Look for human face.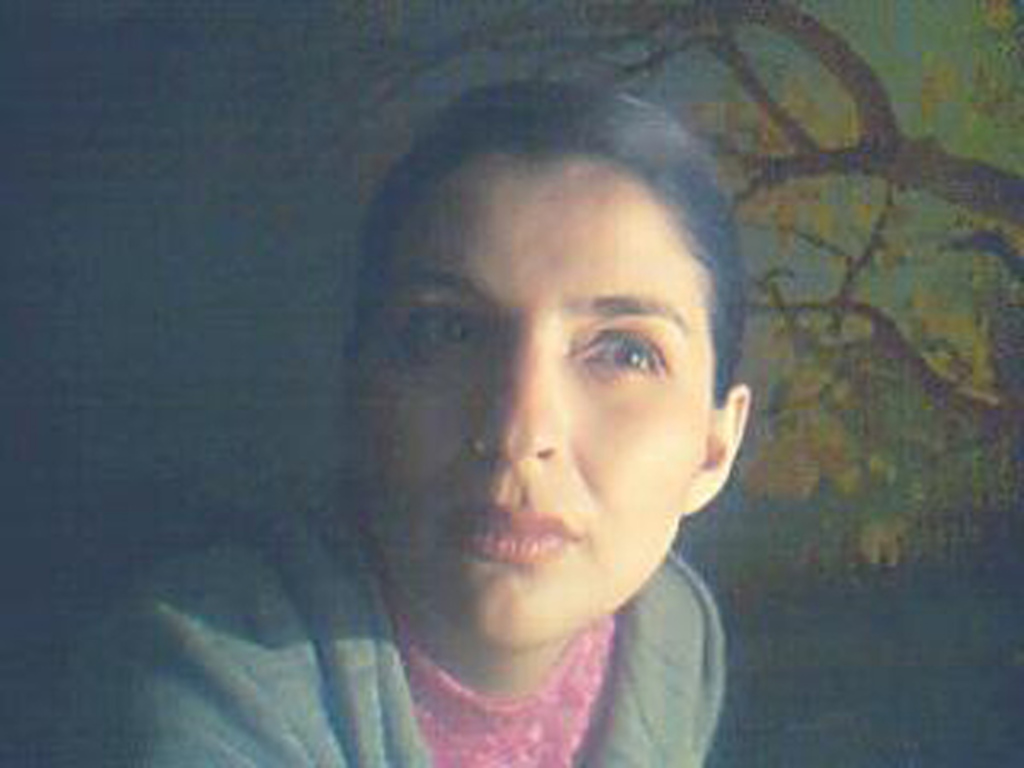
Found: 364, 164, 710, 650.
